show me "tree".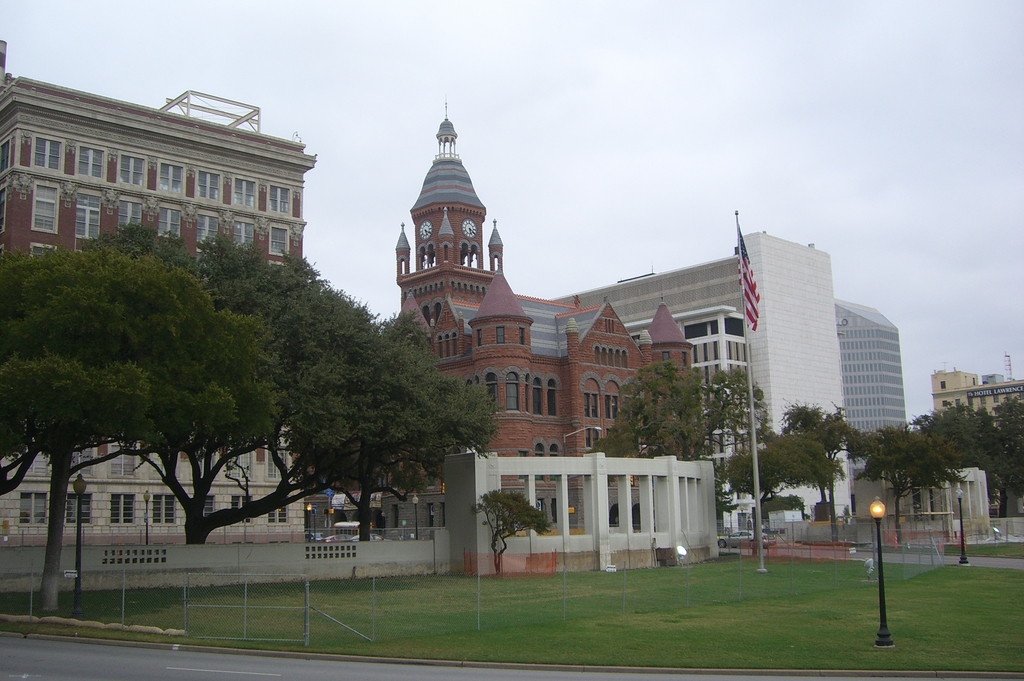
"tree" is here: [982, 384, 1023, 518].
